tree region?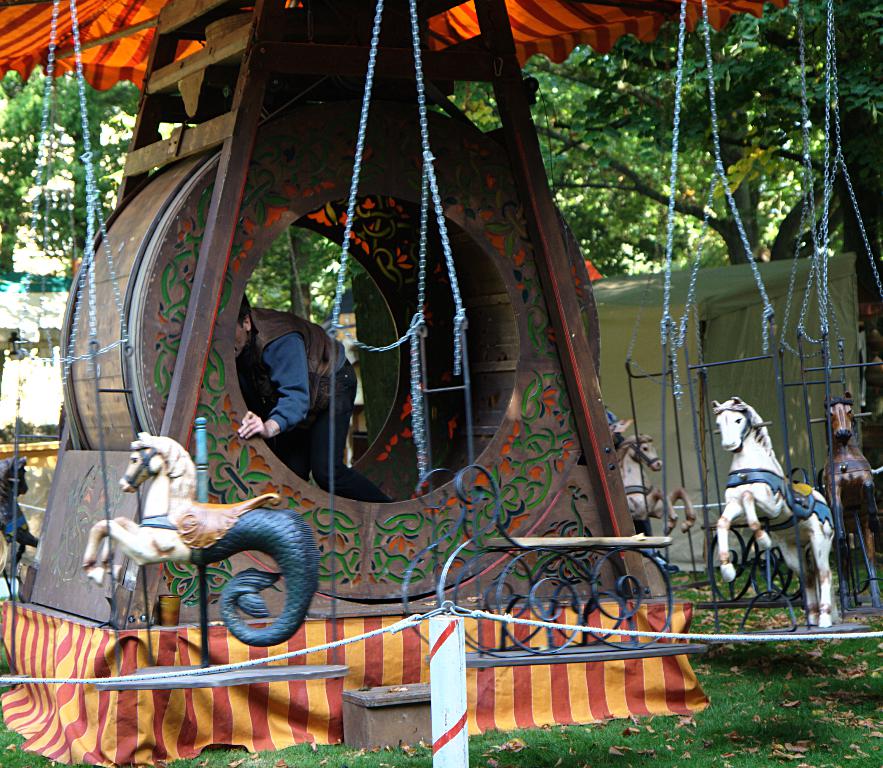
Rect(0, 67, 503, 335)
